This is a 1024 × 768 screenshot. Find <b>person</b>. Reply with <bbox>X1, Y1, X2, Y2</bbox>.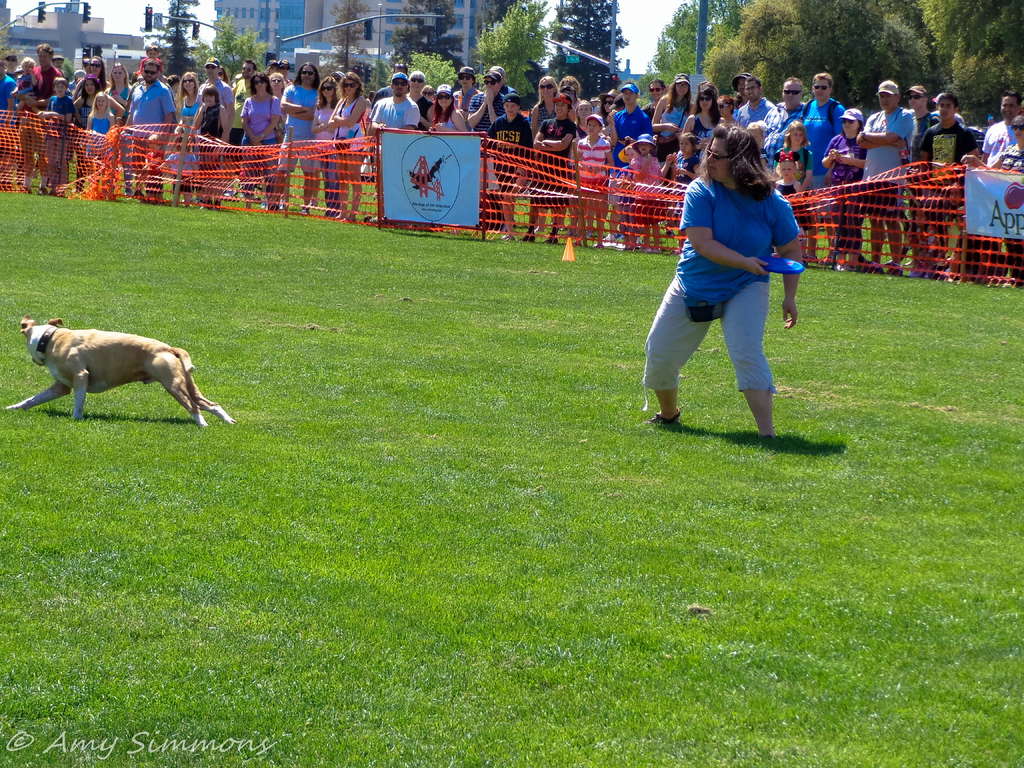
<bbox>328, 76, 363, 220</bbox>.
